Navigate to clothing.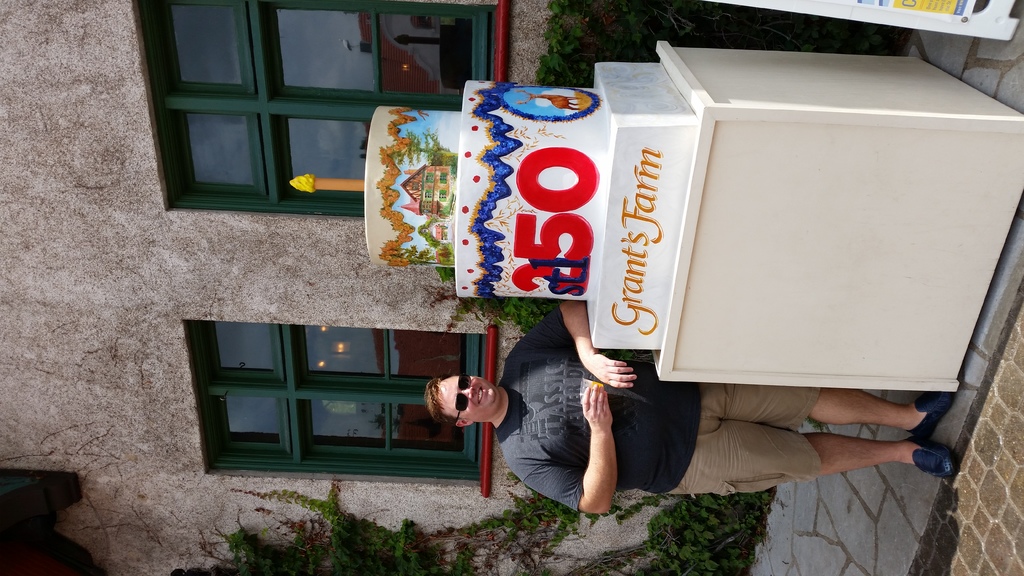
Navigation target: 497:324:936:491.
